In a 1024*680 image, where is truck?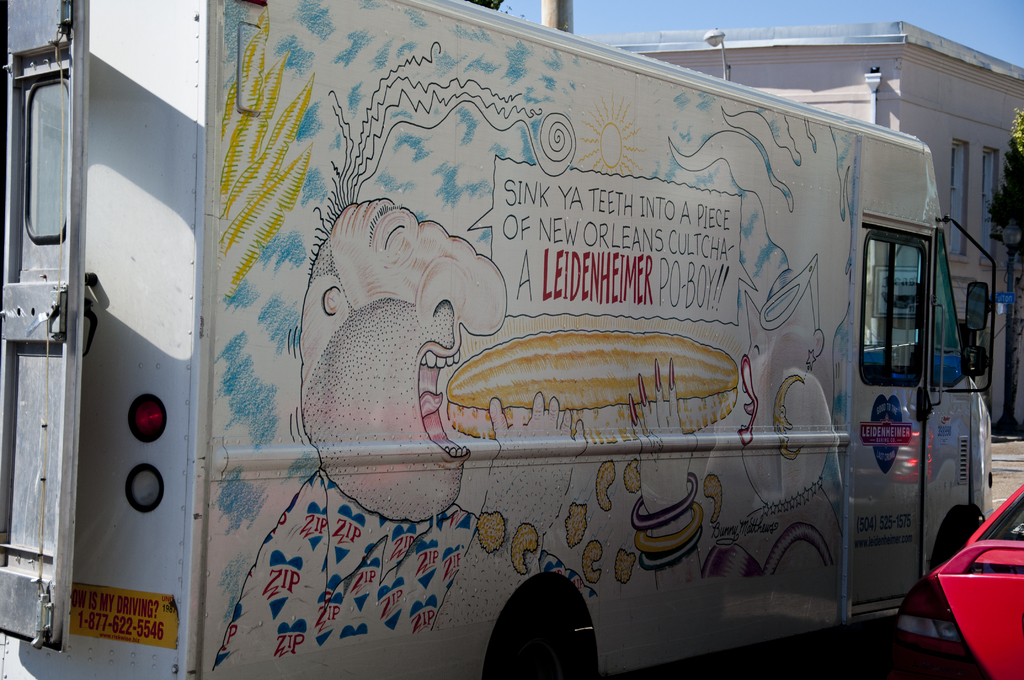
bbox=(0, 0, 991, 679).
